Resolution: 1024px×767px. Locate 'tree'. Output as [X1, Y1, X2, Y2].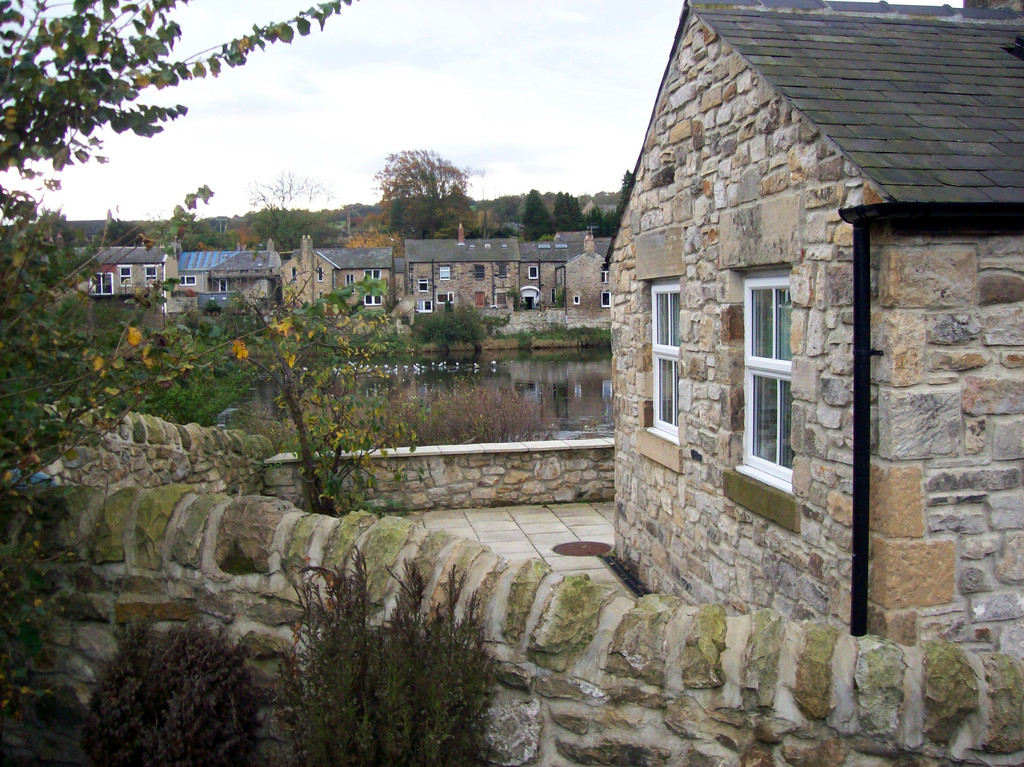
[0, 0, 363, 766].
